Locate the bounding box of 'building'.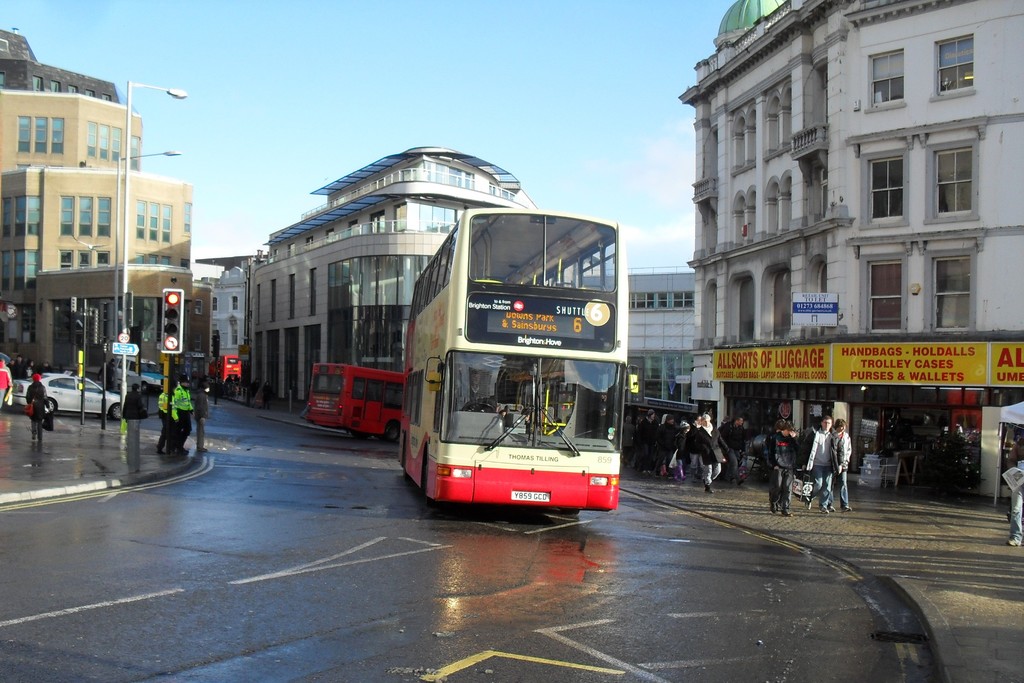
Bounding box: (0, 92, 207, 385).
